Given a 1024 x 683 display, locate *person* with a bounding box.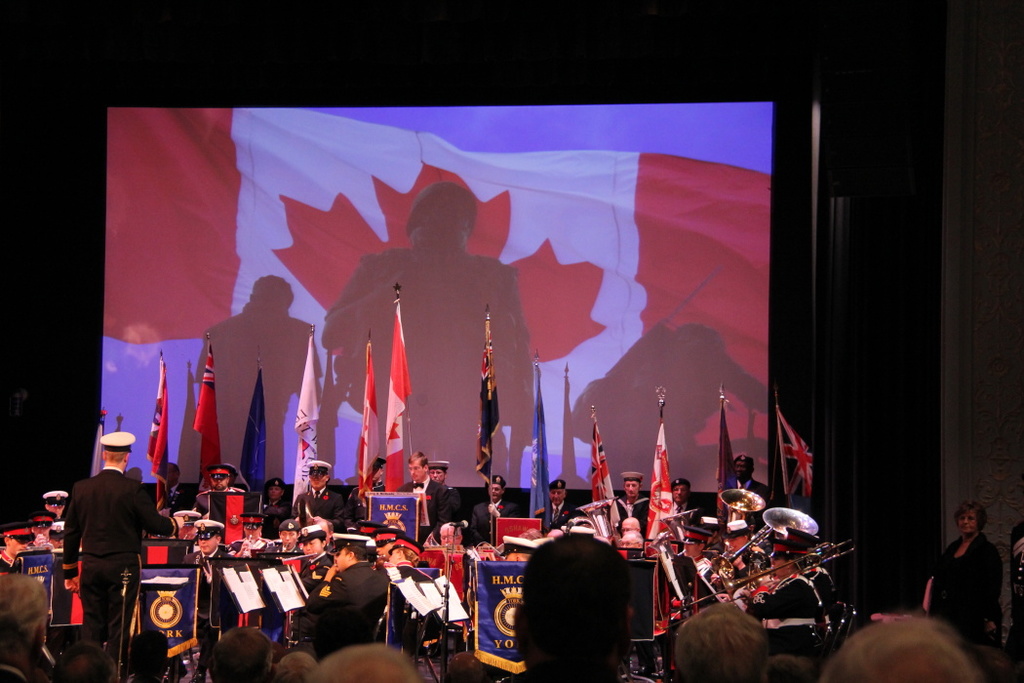
Located: <region>203, 629, 274, 682</region>.
